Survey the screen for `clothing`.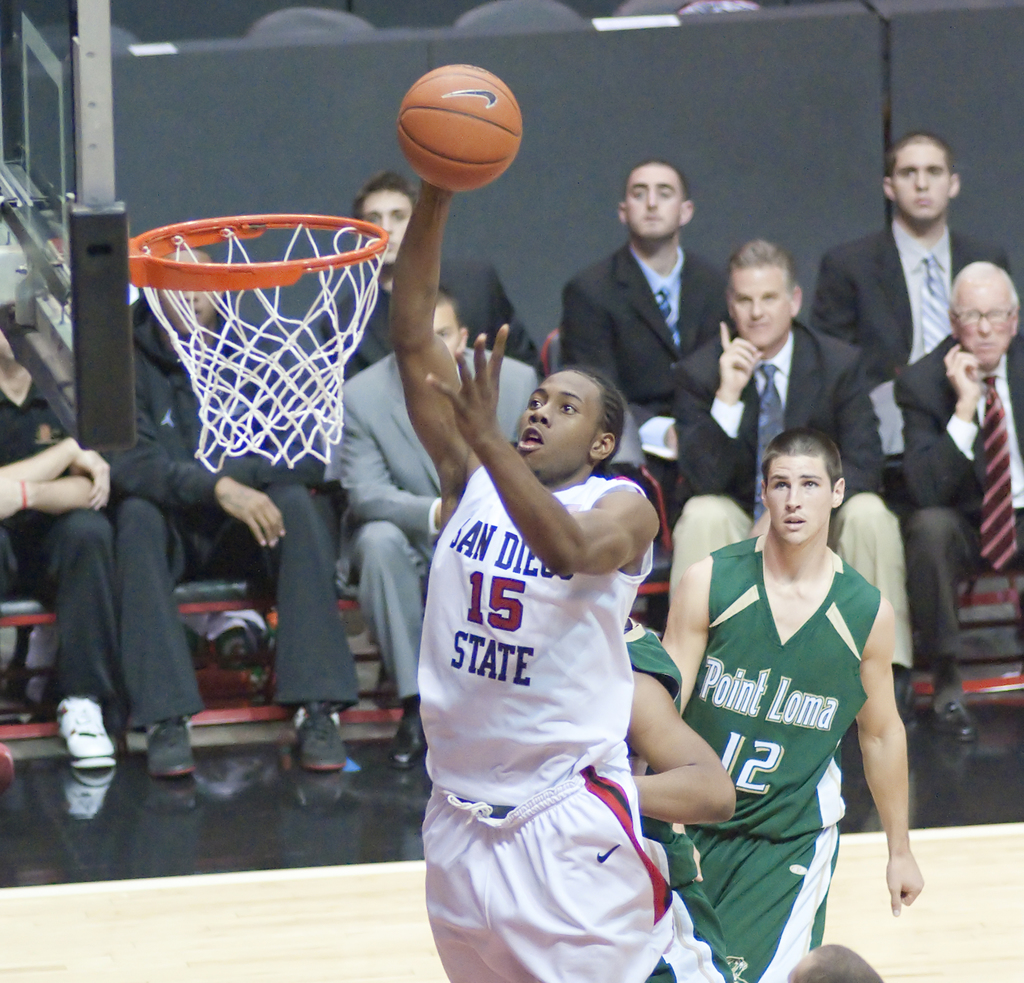
Survey found: 682 517 898 934.
